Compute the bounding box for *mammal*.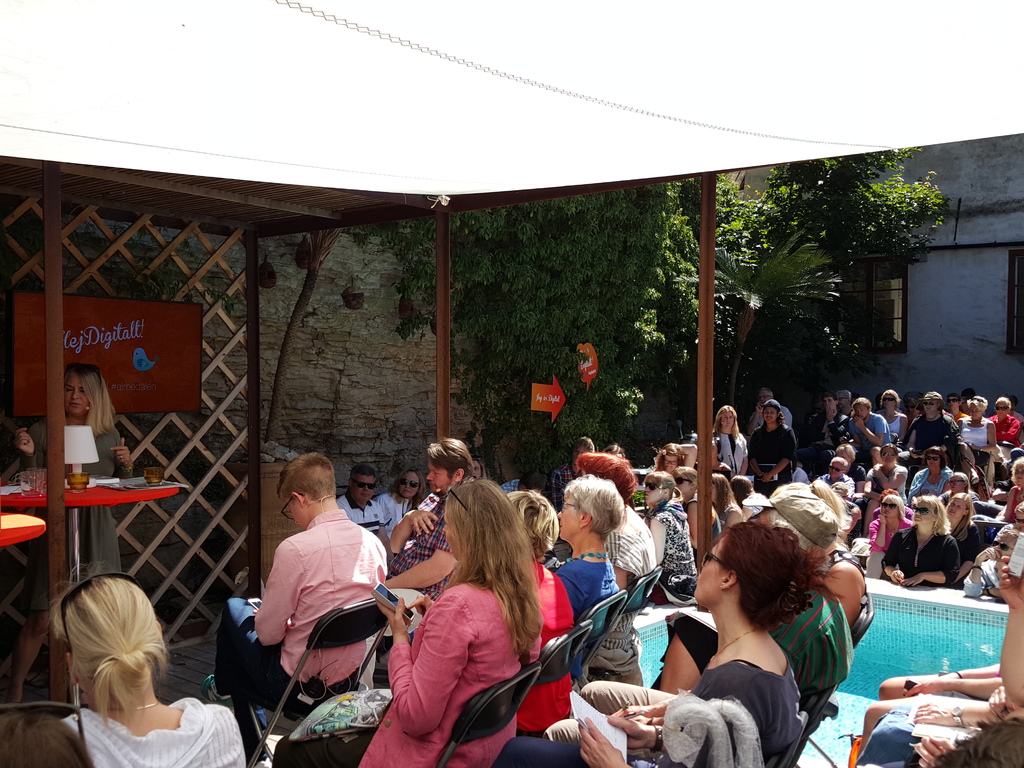
select_region(639, 467, 697, 577).
